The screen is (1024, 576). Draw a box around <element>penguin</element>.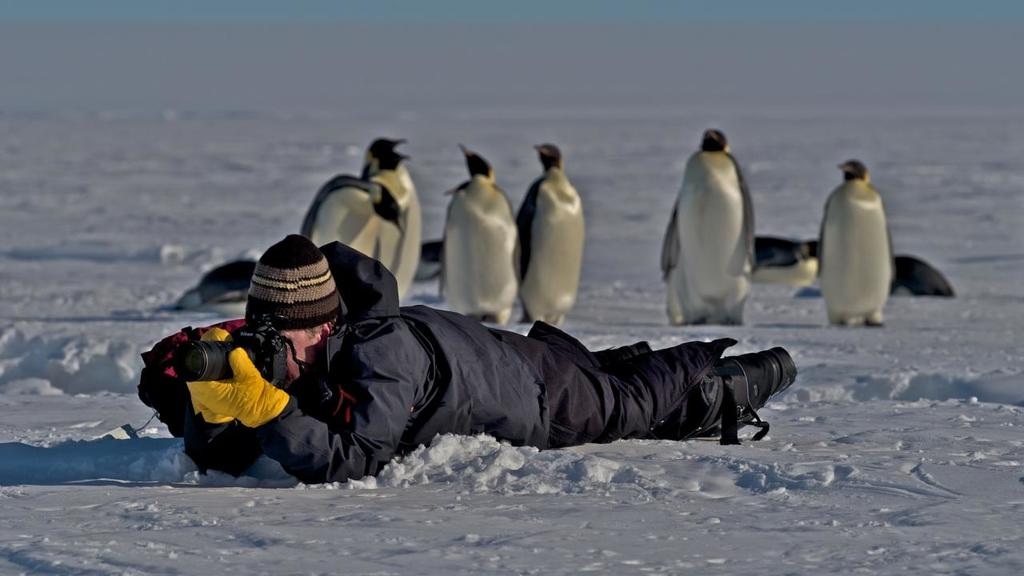
[756,230,829,295].
